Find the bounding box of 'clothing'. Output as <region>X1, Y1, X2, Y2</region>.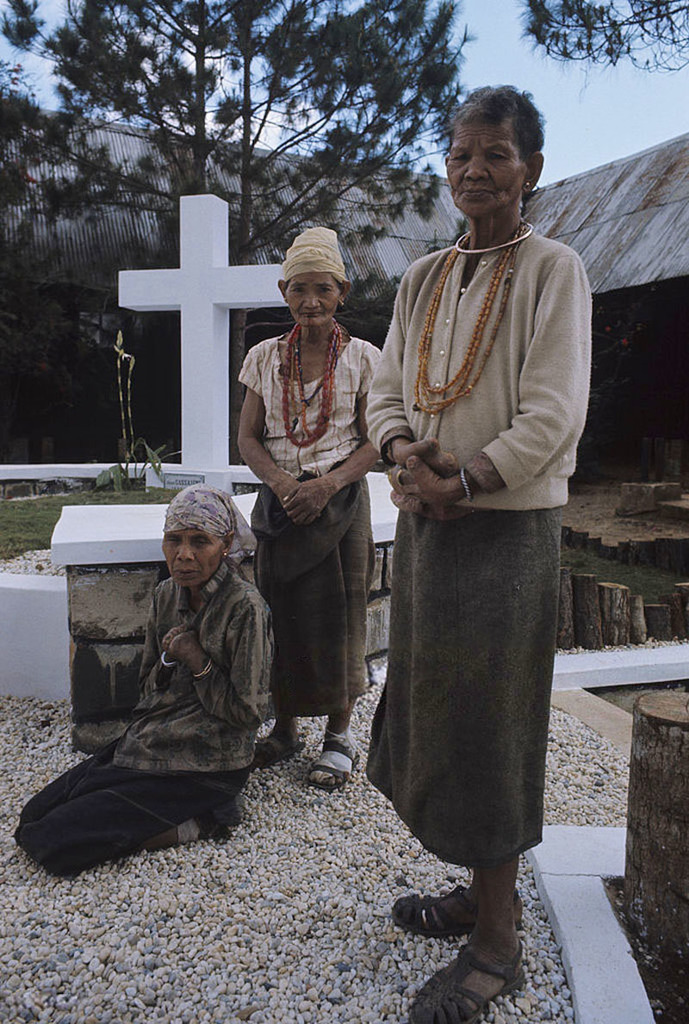
<region>281, 227, 350, 283</region>.
